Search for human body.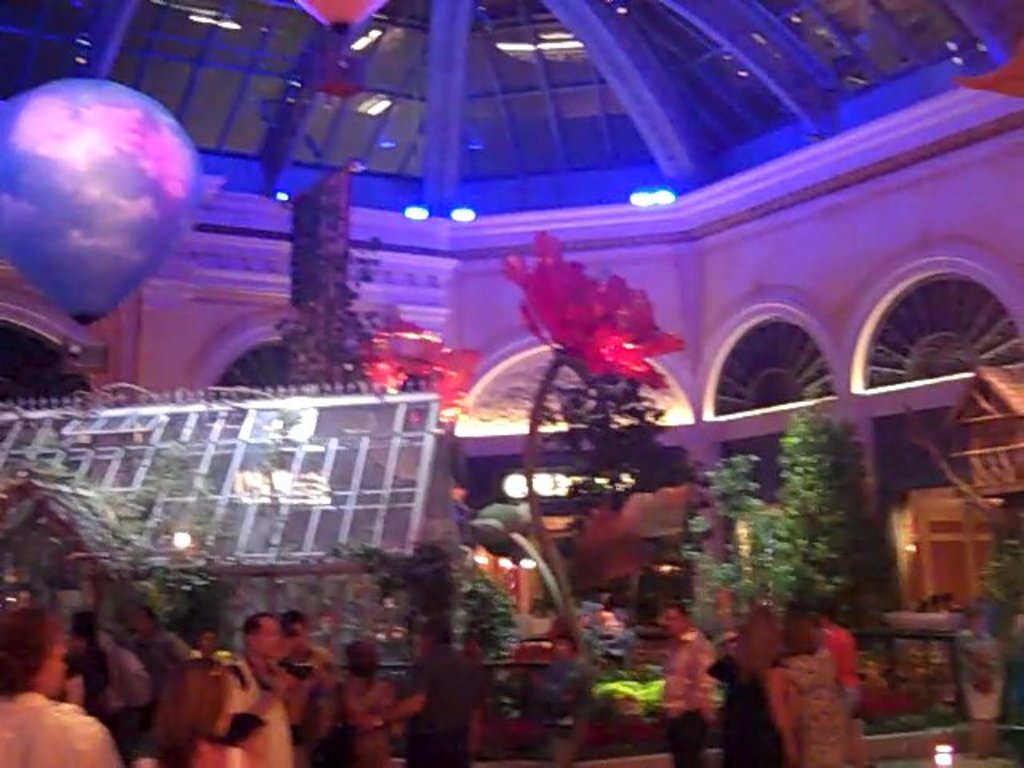
Found at pyautogui.locateOnScreen(0, 603, 122, 766).
